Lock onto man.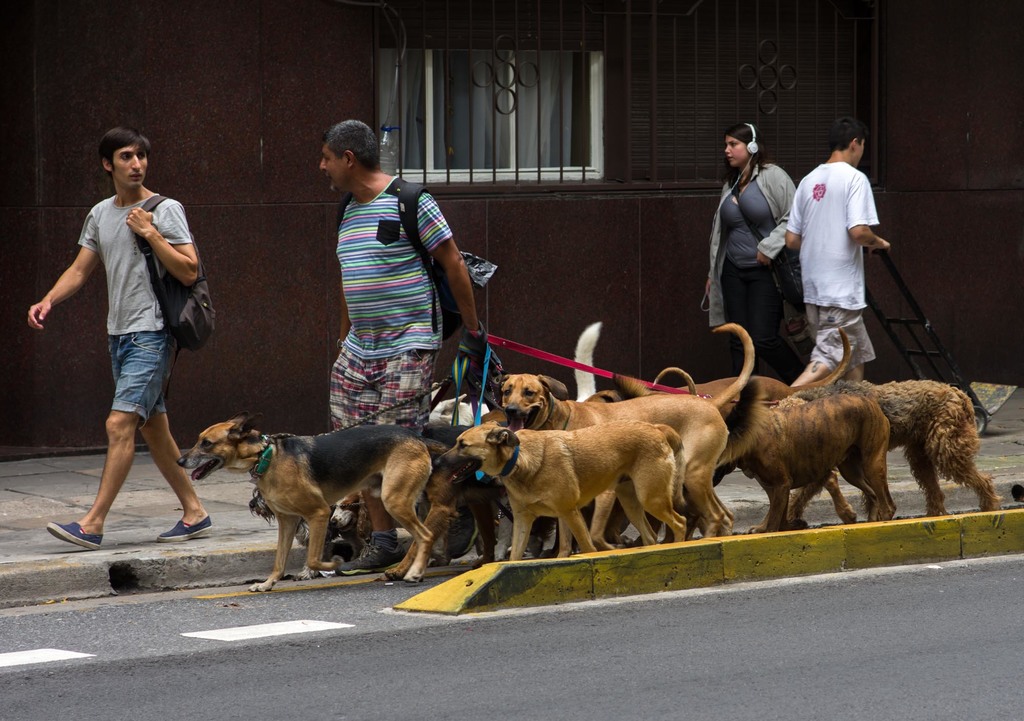
Locked: detection(320, 118, 480, 578).
